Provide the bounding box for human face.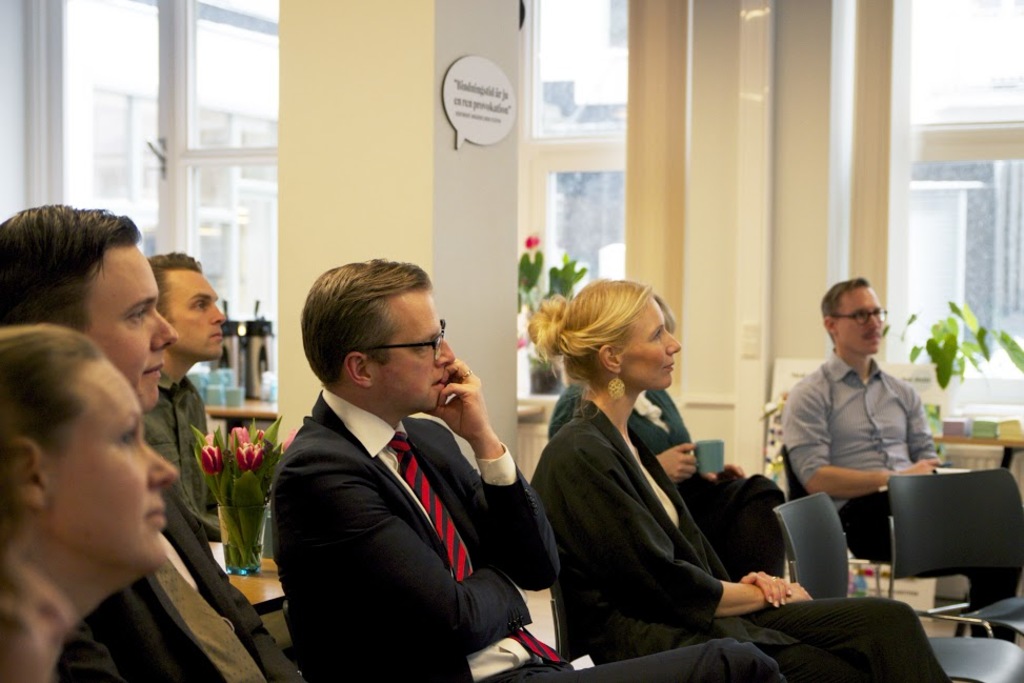
bbox=[160, 270, 227, 359].
